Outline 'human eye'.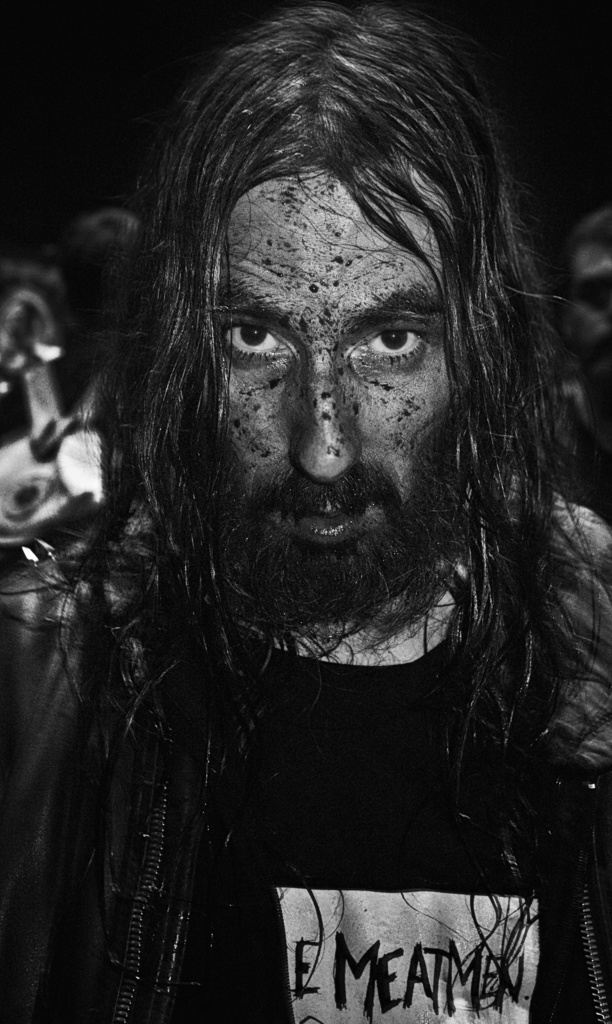
Outline: box=[214, 319, 293, 359].
